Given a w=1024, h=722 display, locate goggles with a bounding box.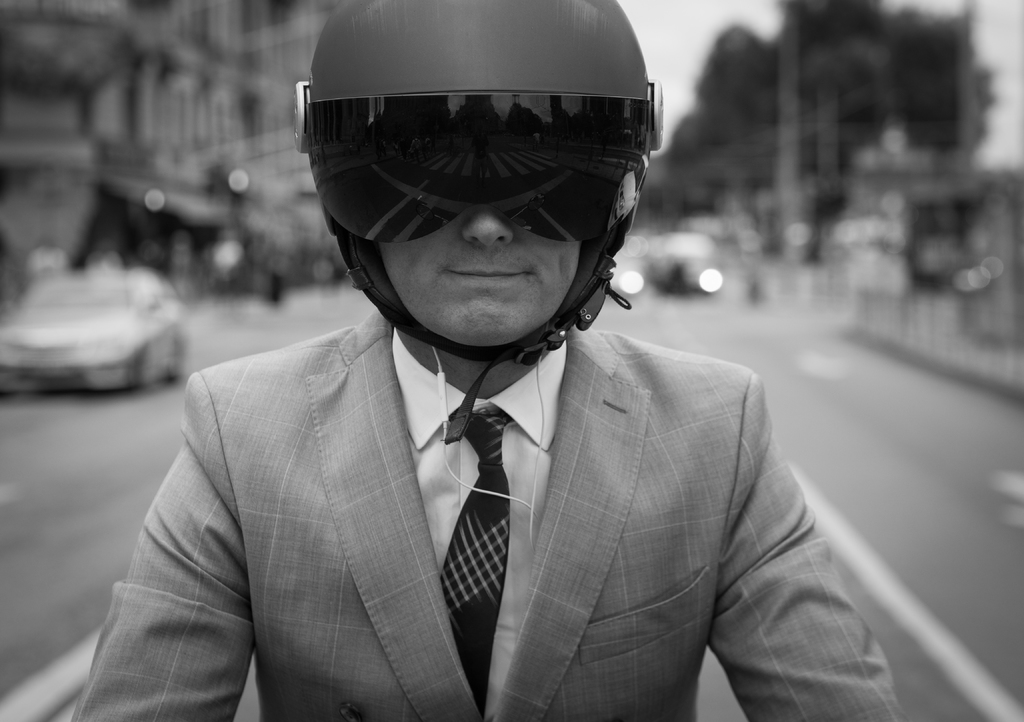
Located: BBox(315, 130, 625, 270).
